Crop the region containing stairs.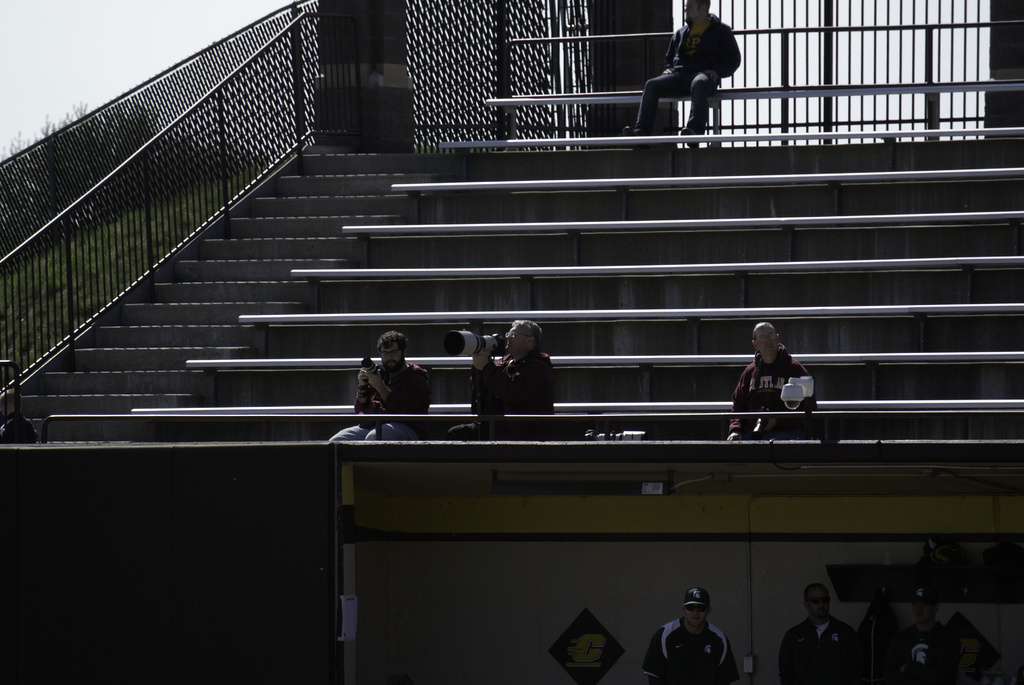
Crop region: 0/146/454/446.
